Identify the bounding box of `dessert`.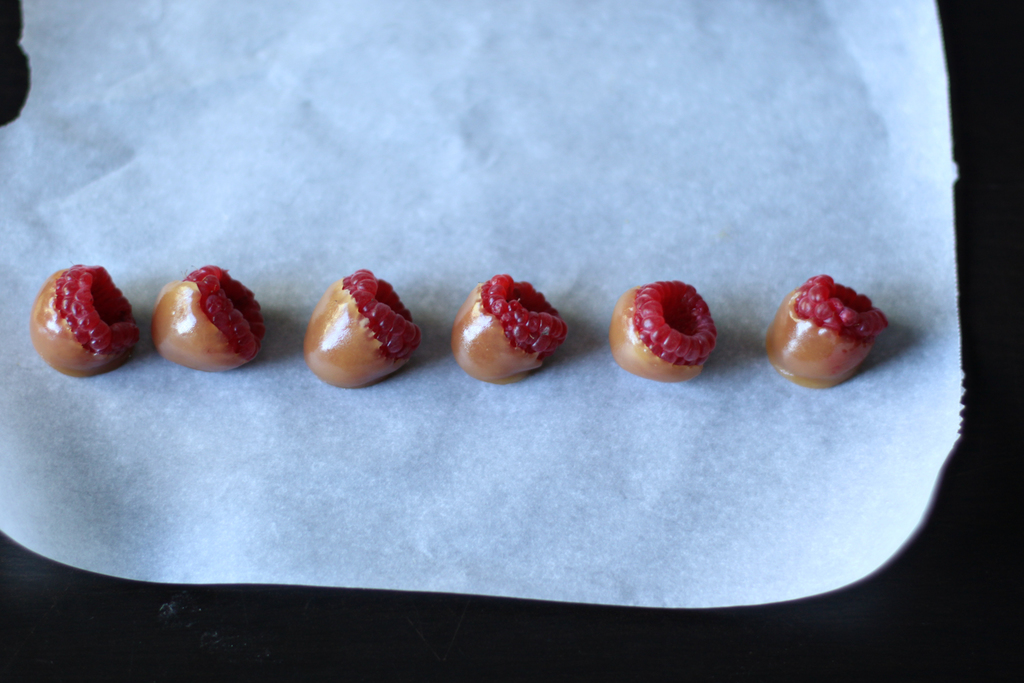
154,266,267,370.
